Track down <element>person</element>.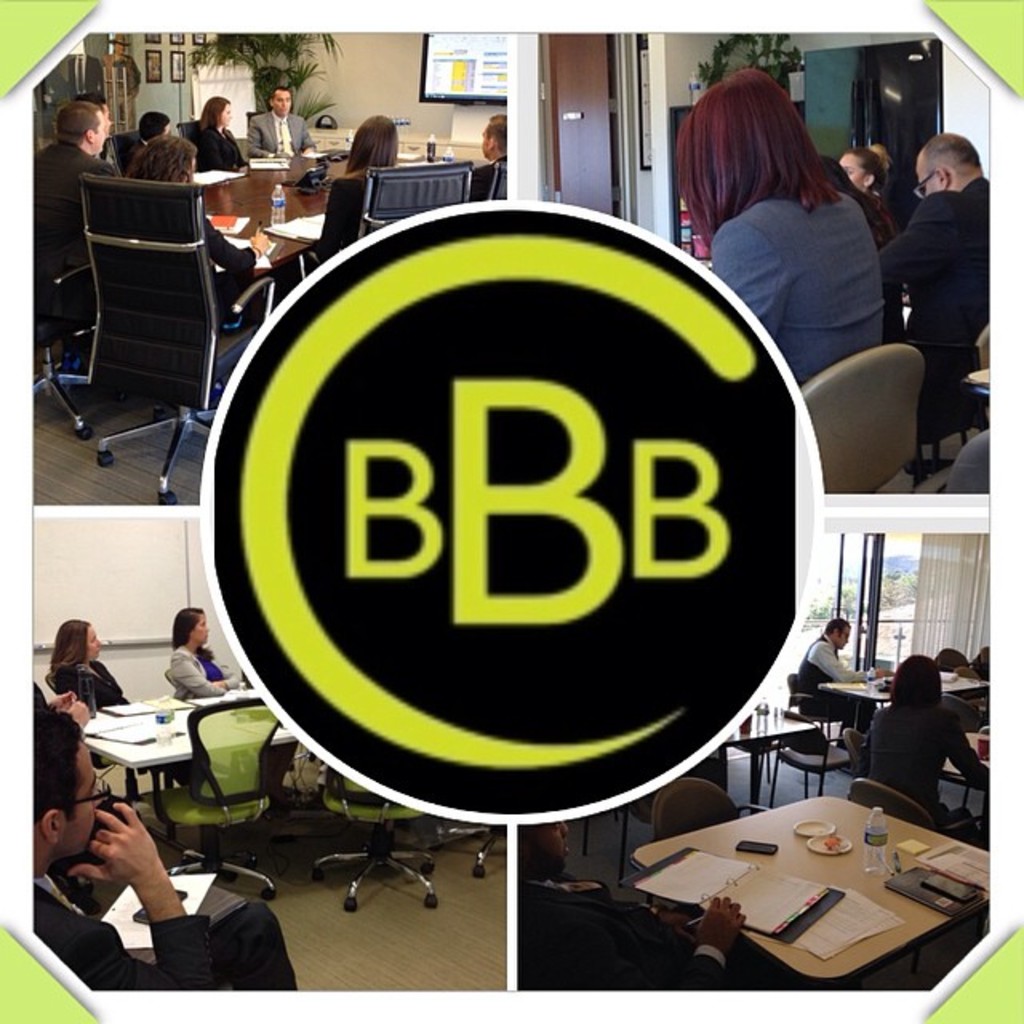
Tracked to region(117, 110, 198, 157).
